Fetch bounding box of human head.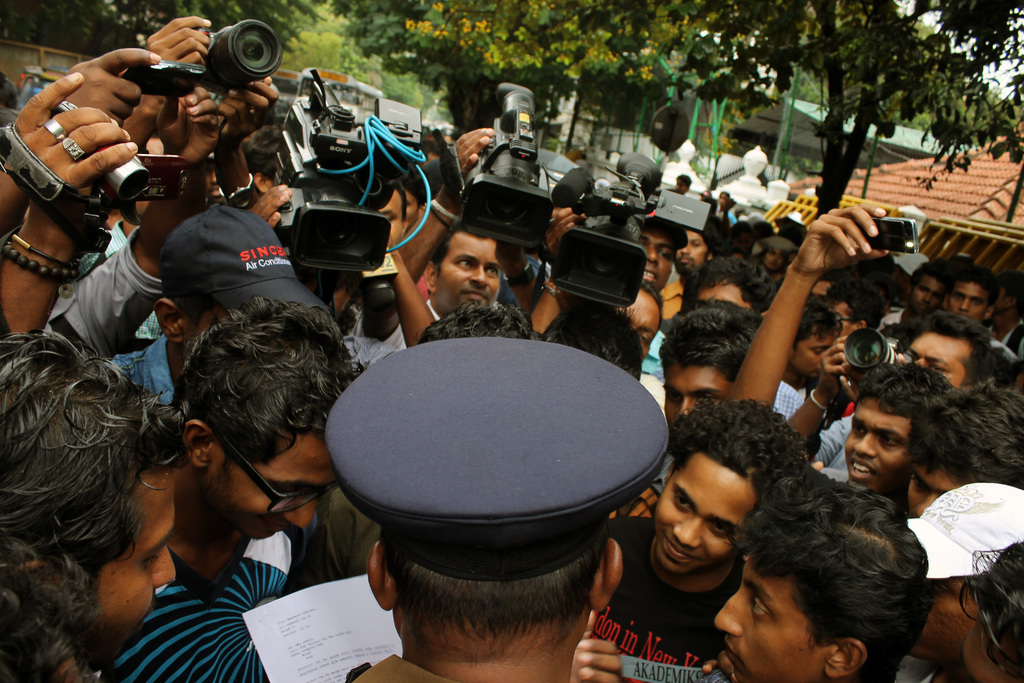
Bbox: Rect(619, 283, 664, 362).
